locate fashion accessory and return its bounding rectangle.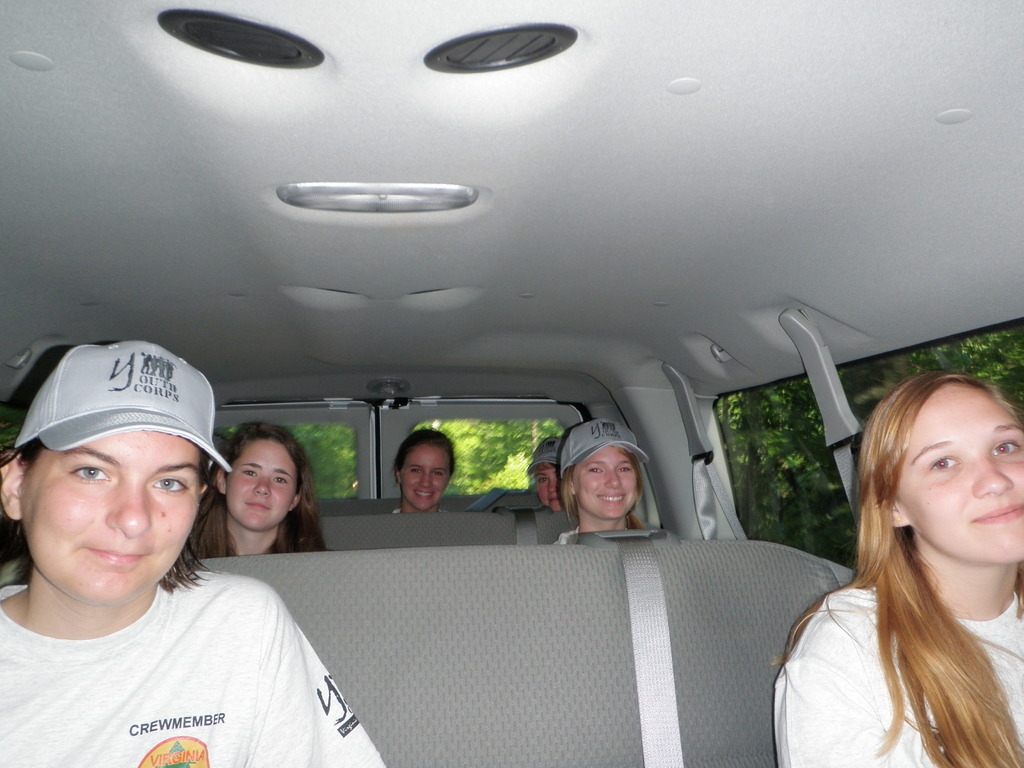
rect(527, 435, 561, 475).
